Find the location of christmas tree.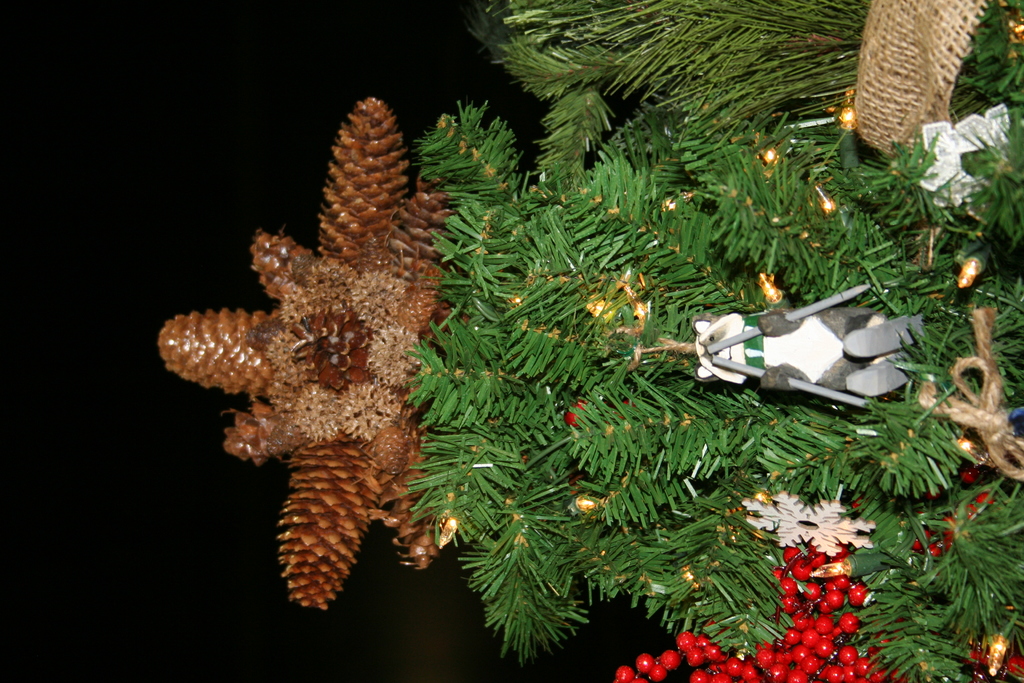
Location: box(154, 0, 1023, 682).
